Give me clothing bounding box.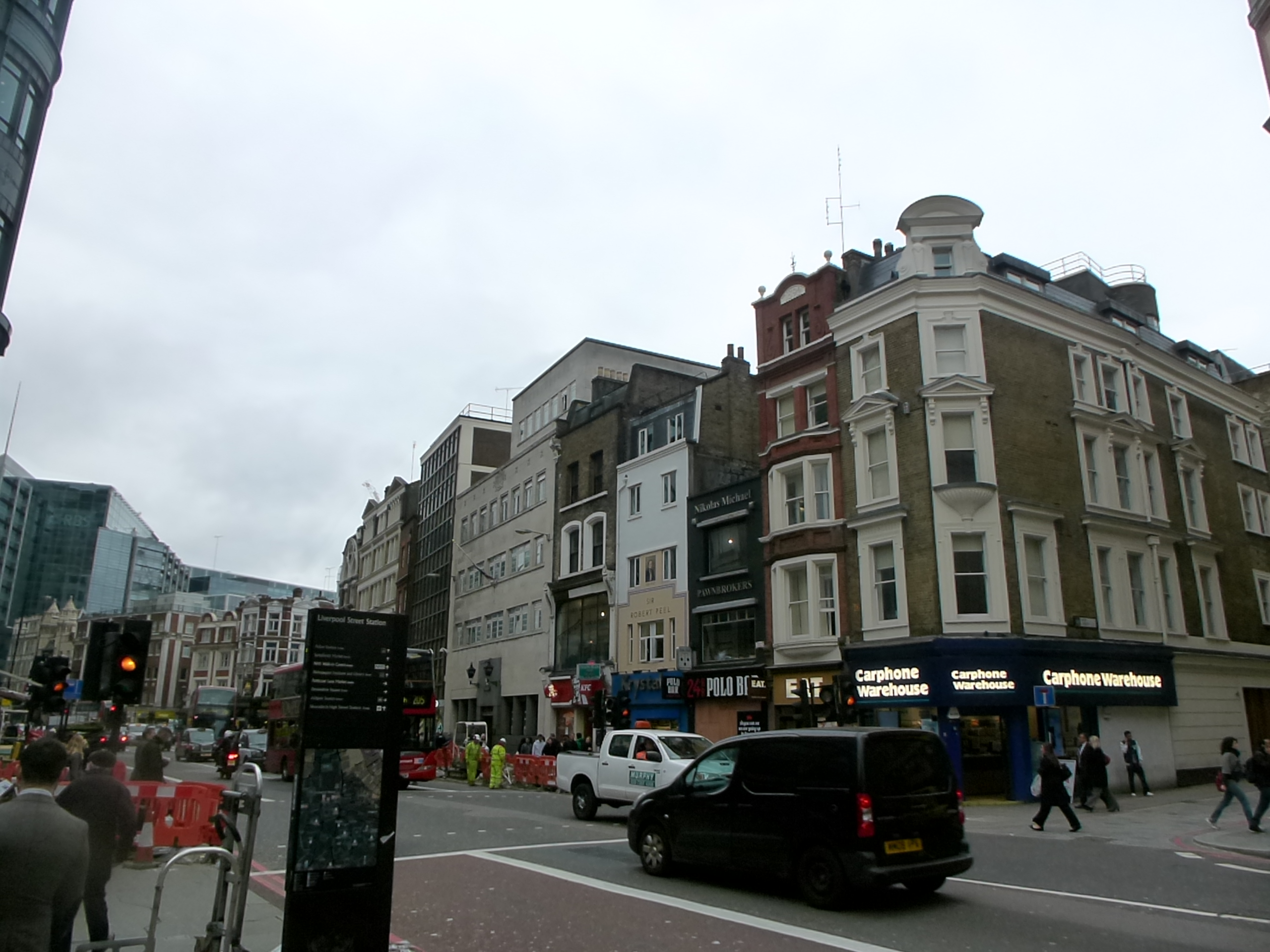
[538, 365, 557, 402].
